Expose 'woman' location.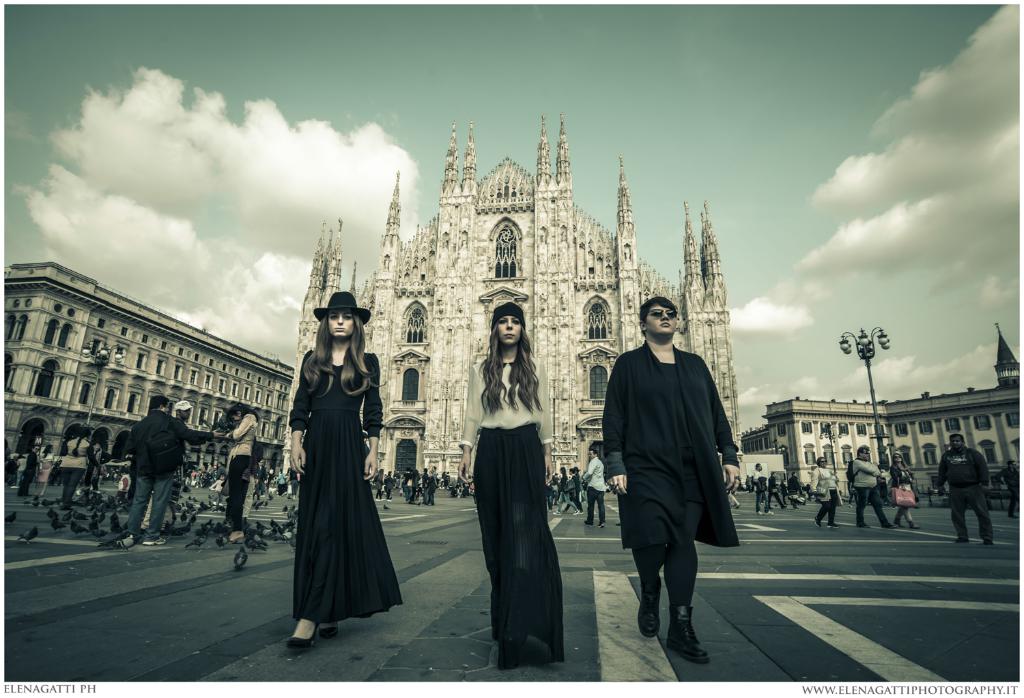
Exposed at <region>263, 469, 275, 493</region>.
